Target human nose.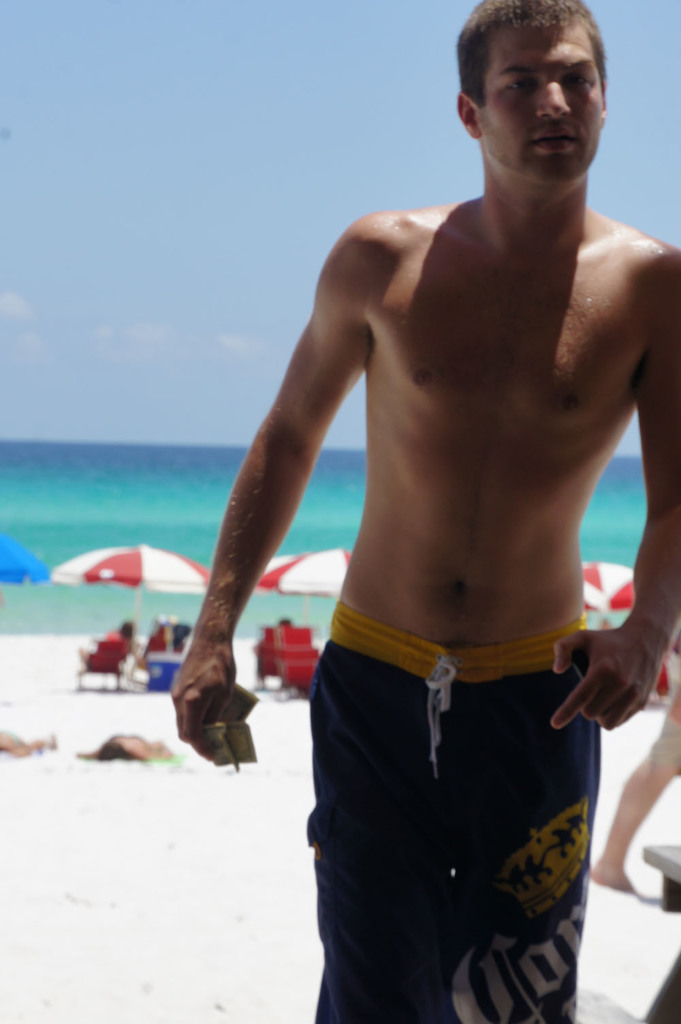
Target region: box(538, 72, 575, 121).
